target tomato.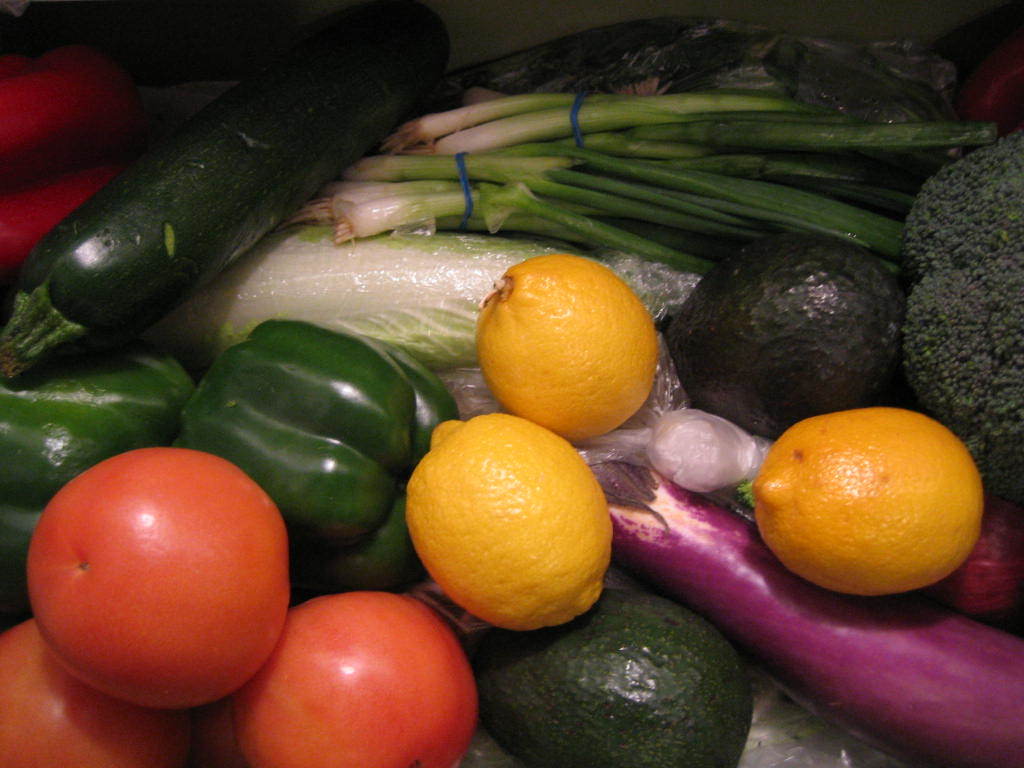
Target region: (27,447,293,706).
